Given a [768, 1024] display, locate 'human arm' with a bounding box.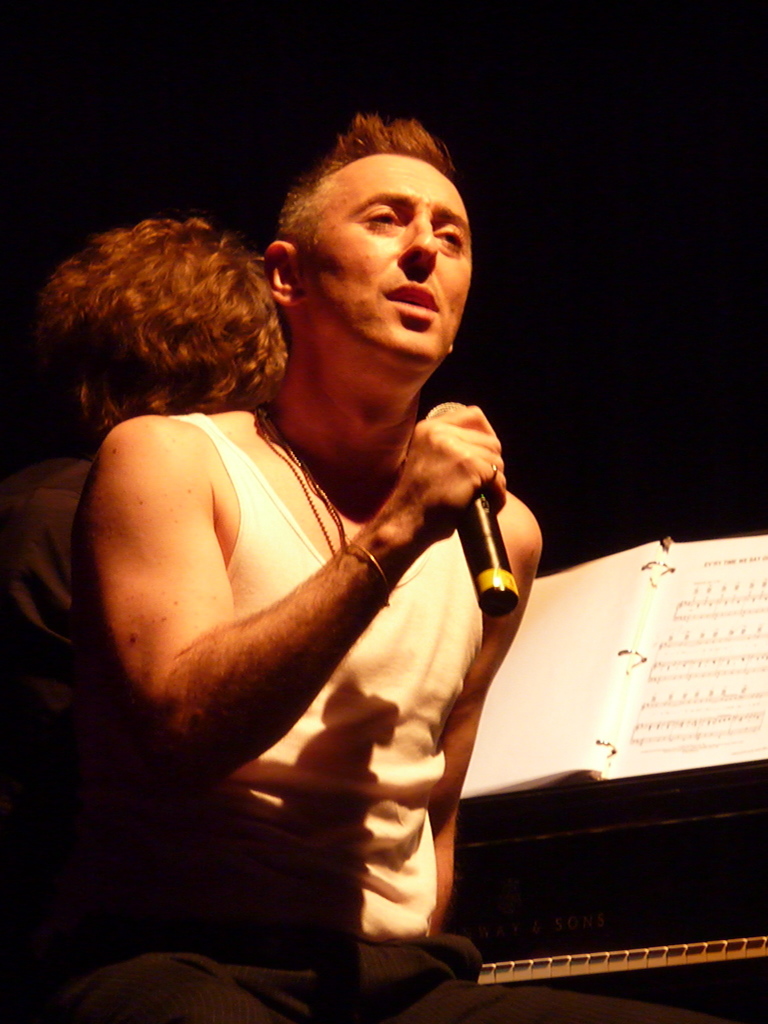
Located: x1=109 y1=423 x2=540 y2=850.
